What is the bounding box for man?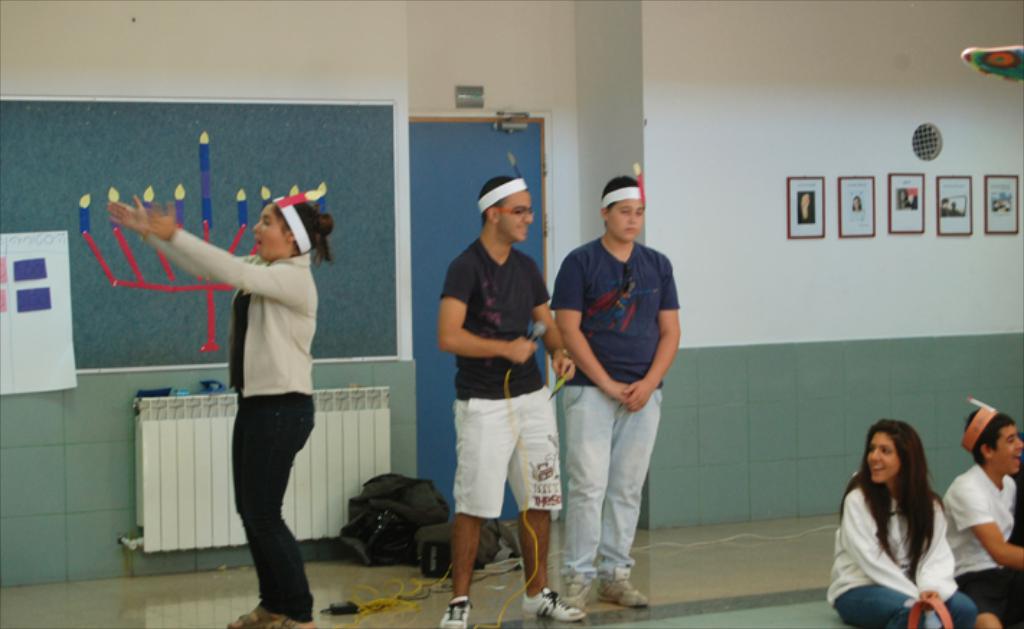
box=[436, 177, 585, 628].
